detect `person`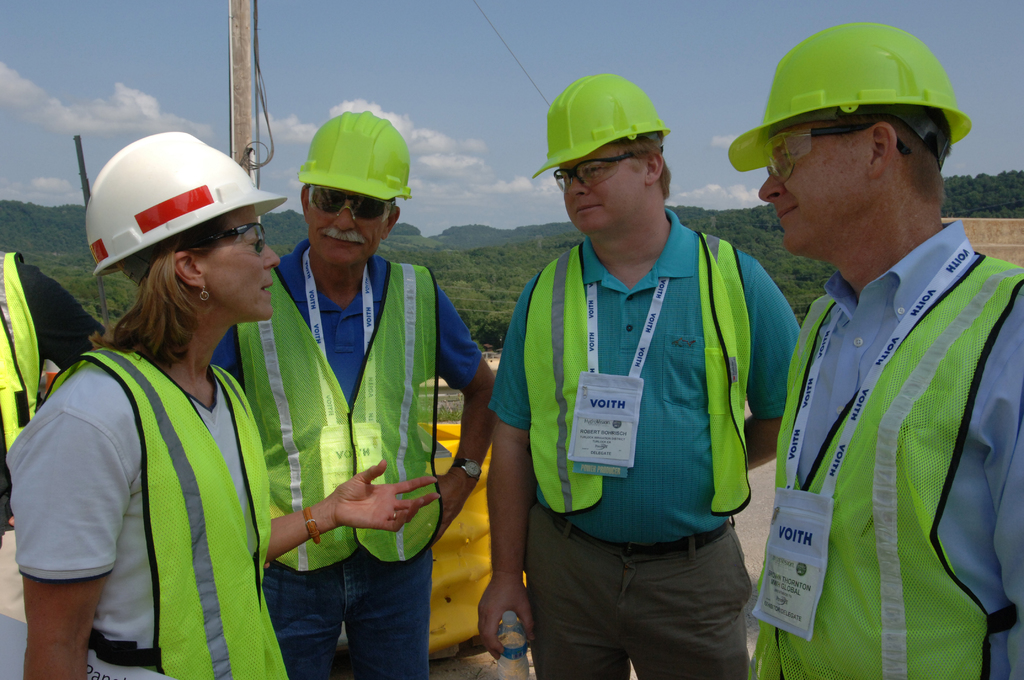
bbox=[486, 67, 799, 679]
